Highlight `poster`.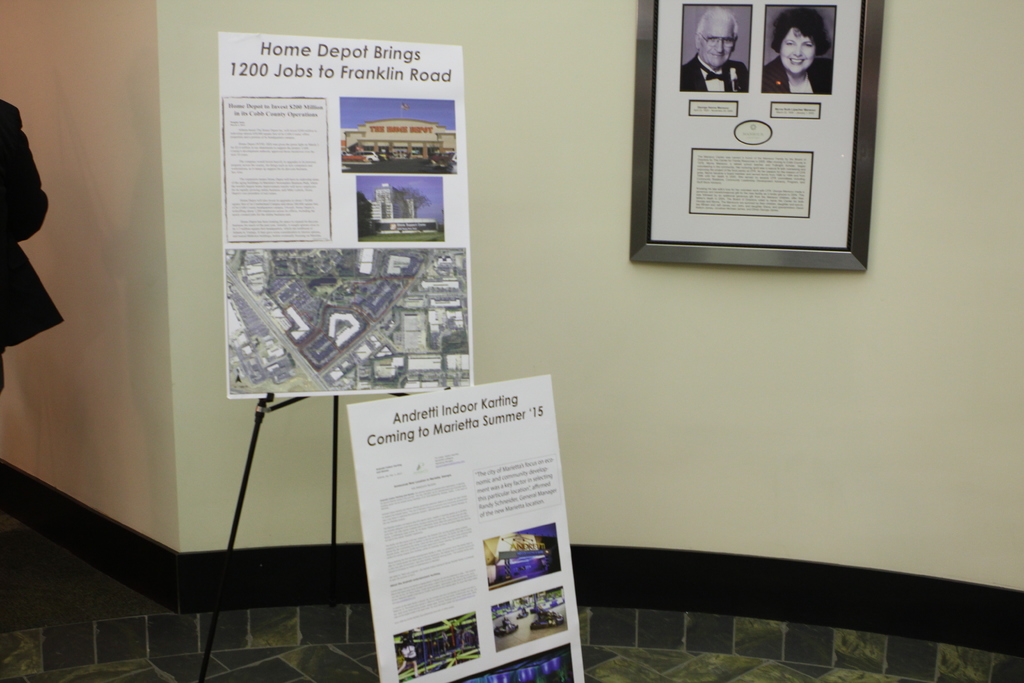
Highlighted region: {"left": 345, "top": 378, "right": 585, "bottom": 682}.
